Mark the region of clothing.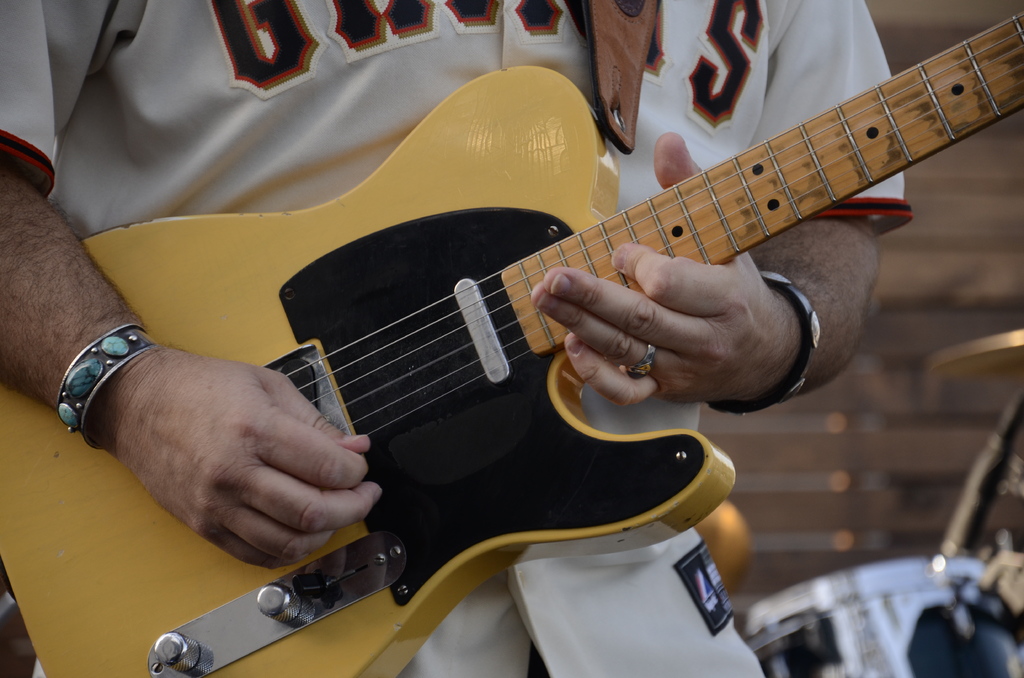
Region: x1=0, y1=0, x2=918, y2=672.
